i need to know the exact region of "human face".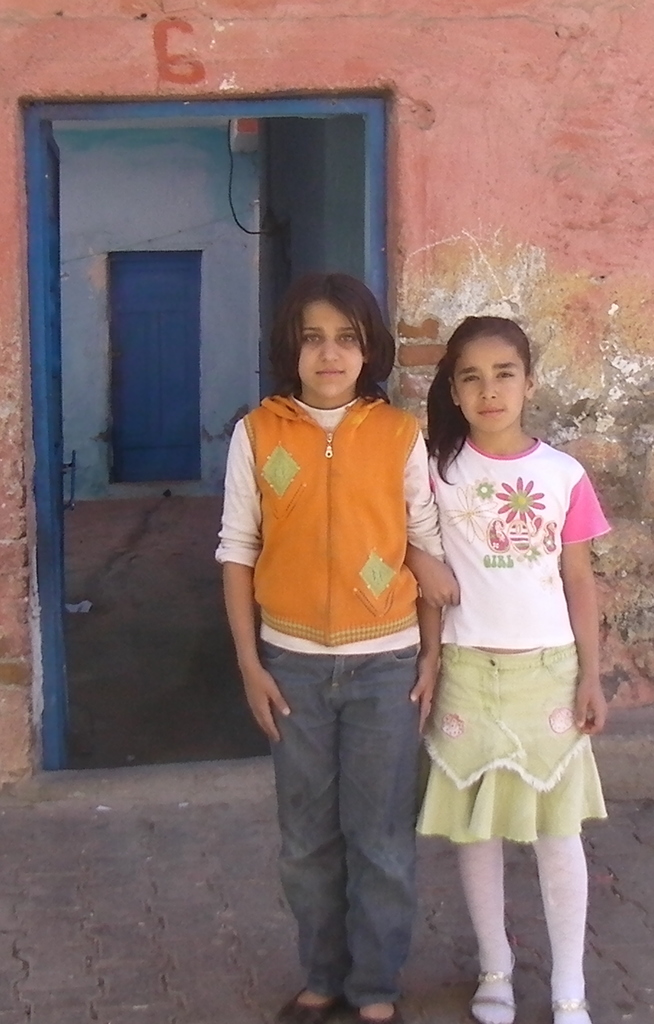
Region: {"left": 297, "top": 300, "right": 362, "bottom": 399}.
